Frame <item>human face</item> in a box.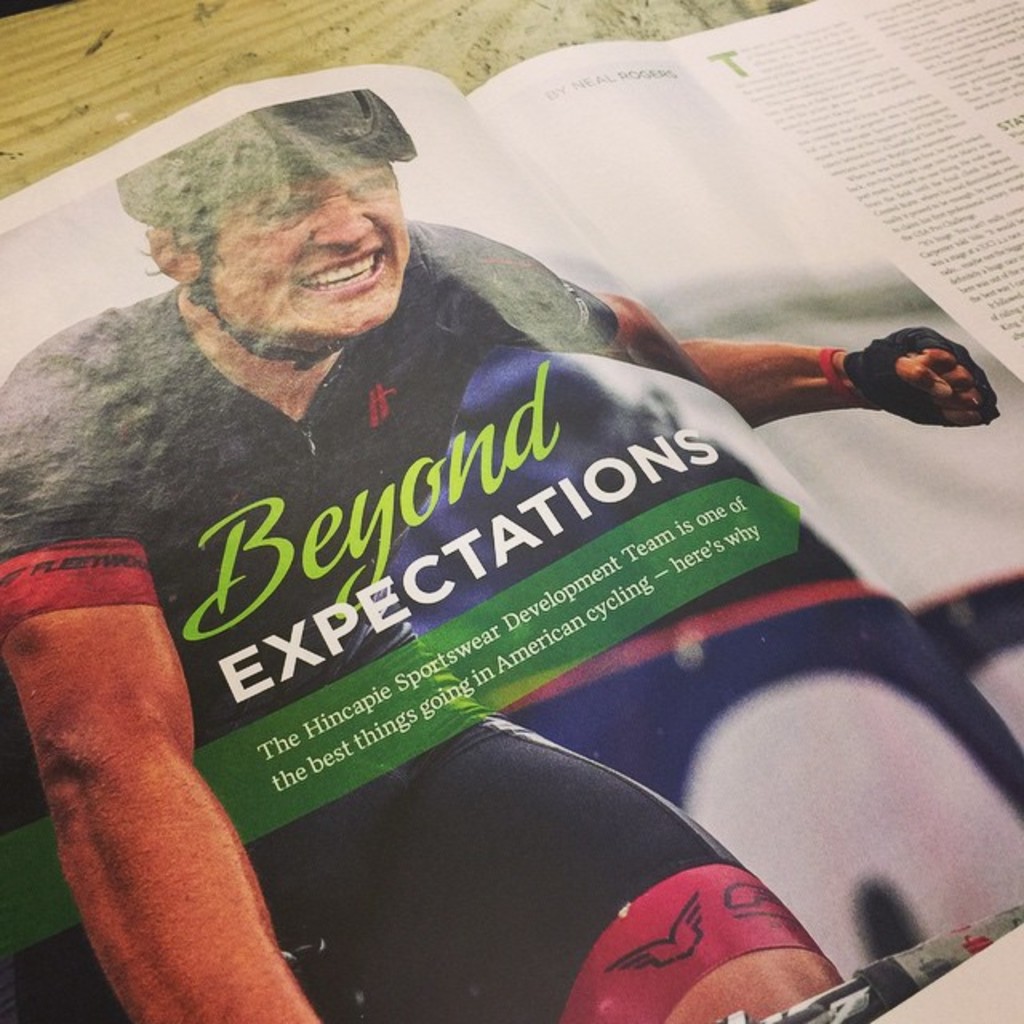
left=202, top=165, right=408, bottom=352.
